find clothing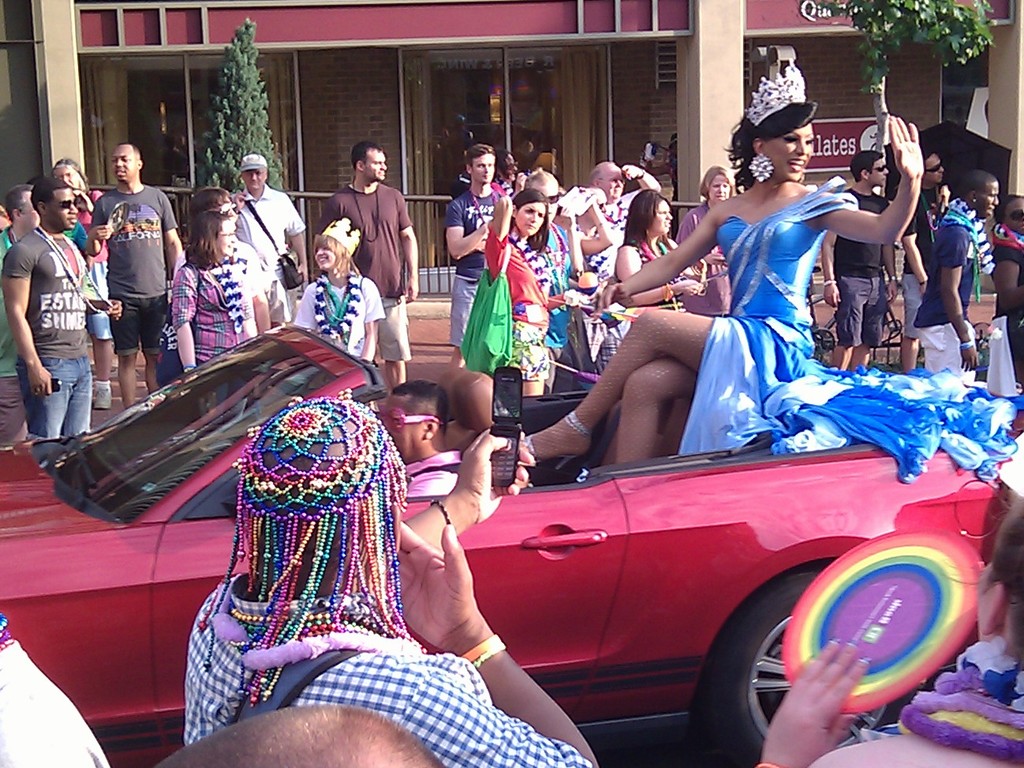
BBox(182, 393, 591, 767)
